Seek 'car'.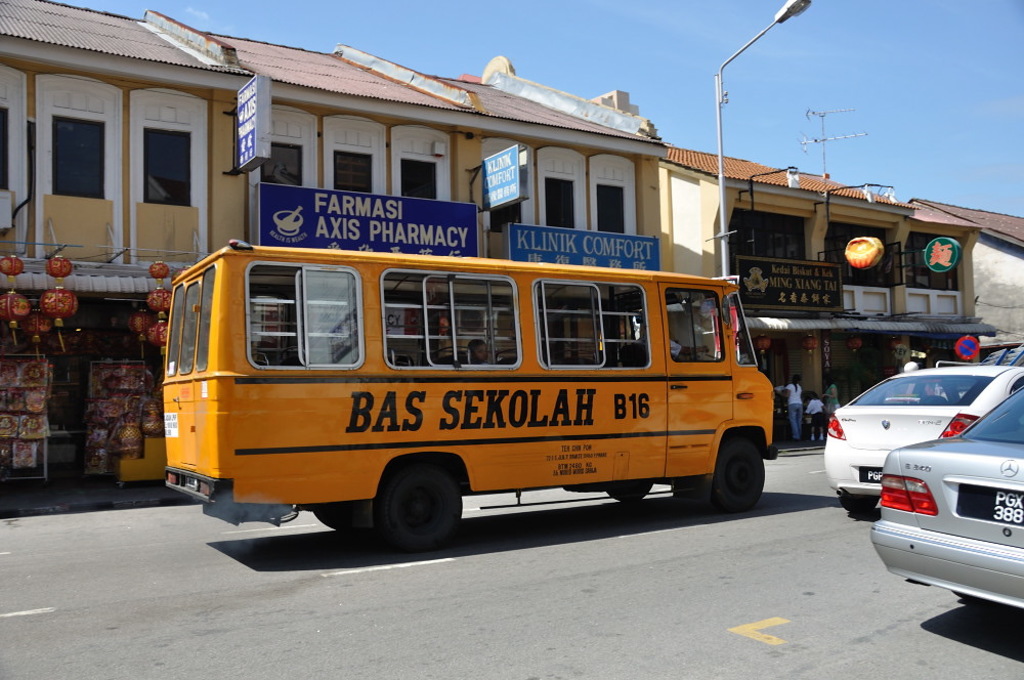
BBox(871, 389, 1023, 624).
